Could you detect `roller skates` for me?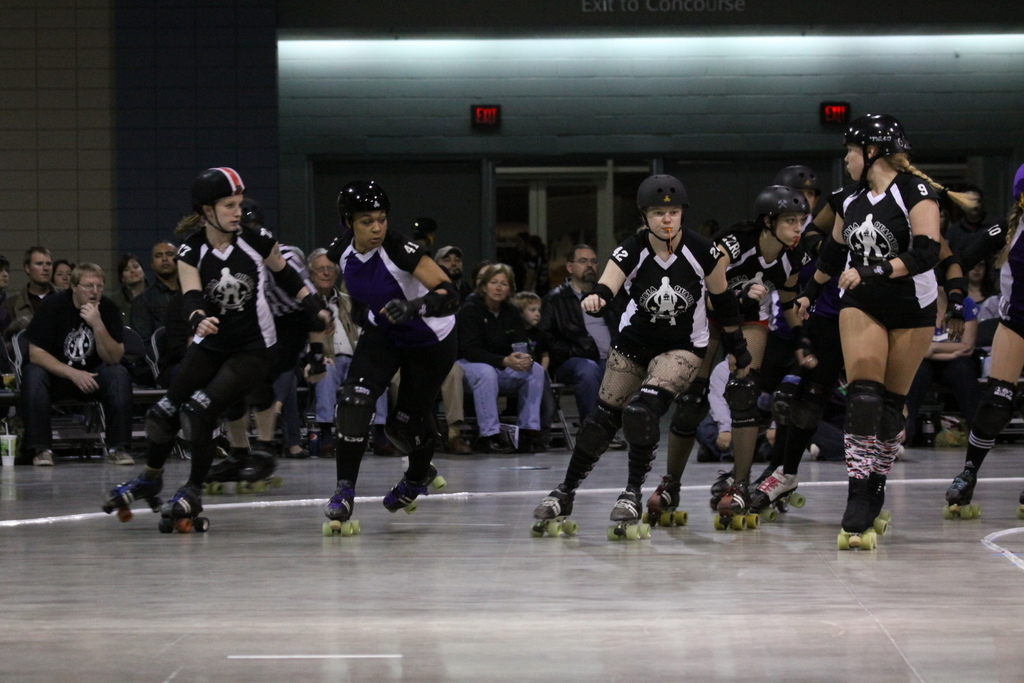
Detection result: left=1018, top=490, right=1023, bottom=518.
